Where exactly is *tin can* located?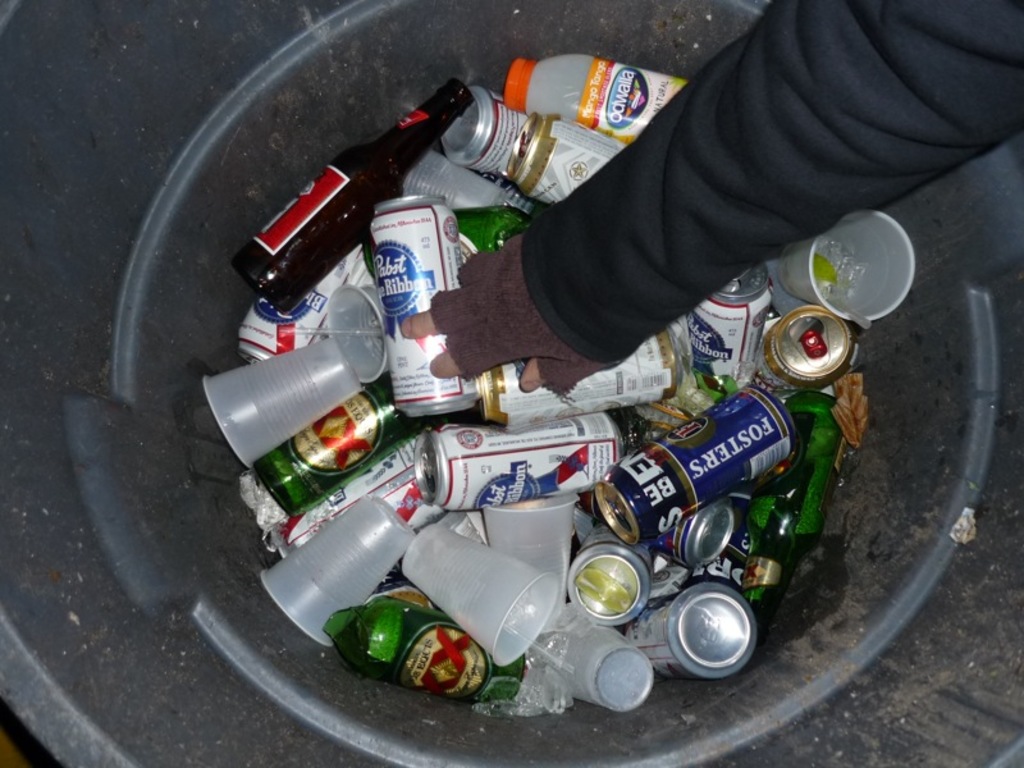
Its bounding box is rect(499, 110, 635, 201).
